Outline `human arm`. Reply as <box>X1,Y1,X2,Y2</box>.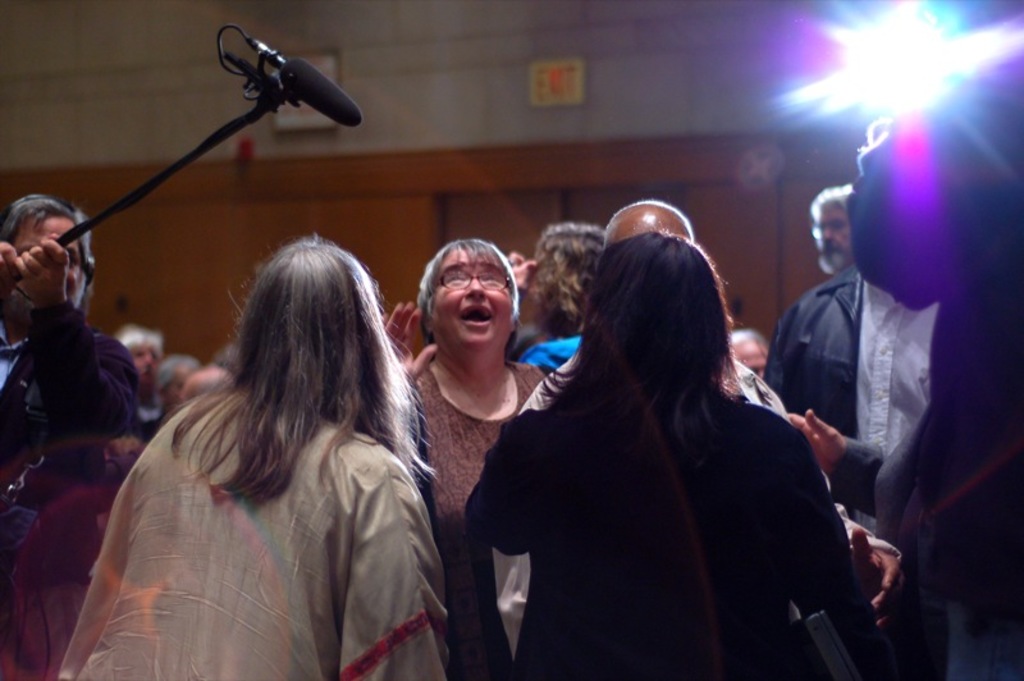
<box>372,302,438,383</box>.
